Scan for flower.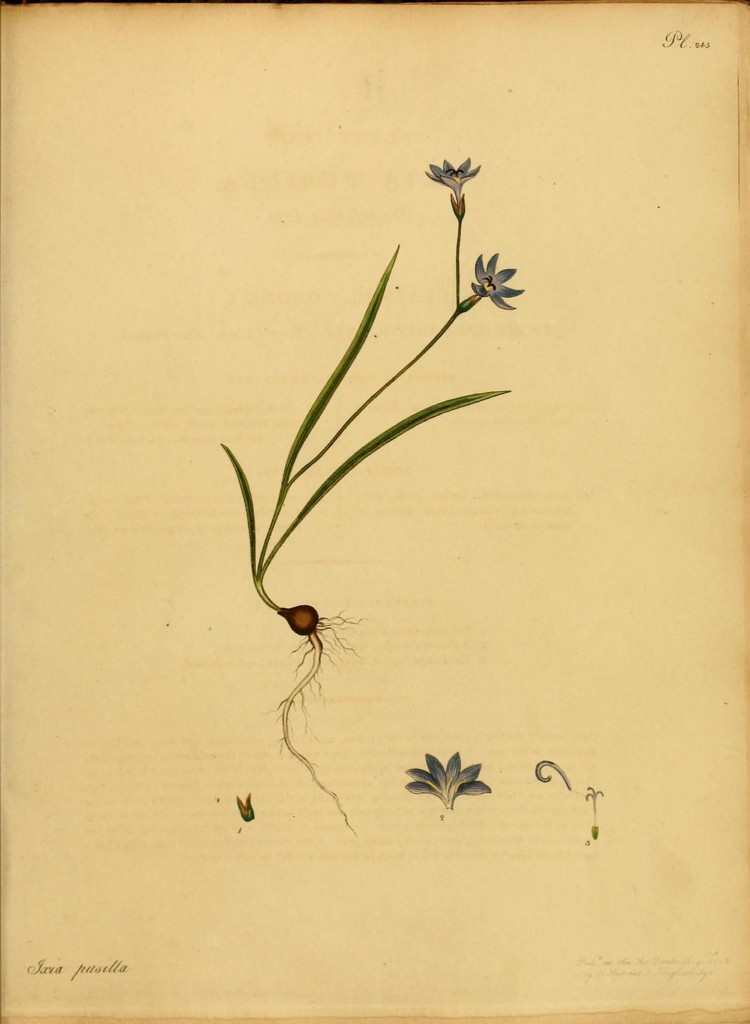
Scan result: 406:748:494:816.
